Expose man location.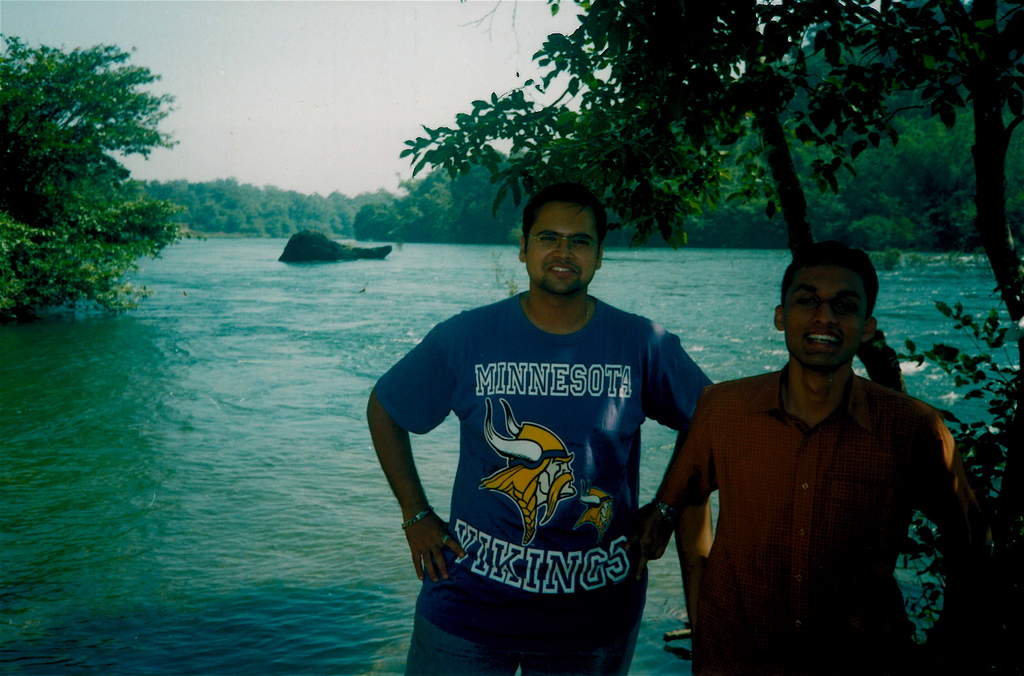
Exposed at {"left": 364, "top": 181, "right": 714, "bottom": 675}.
